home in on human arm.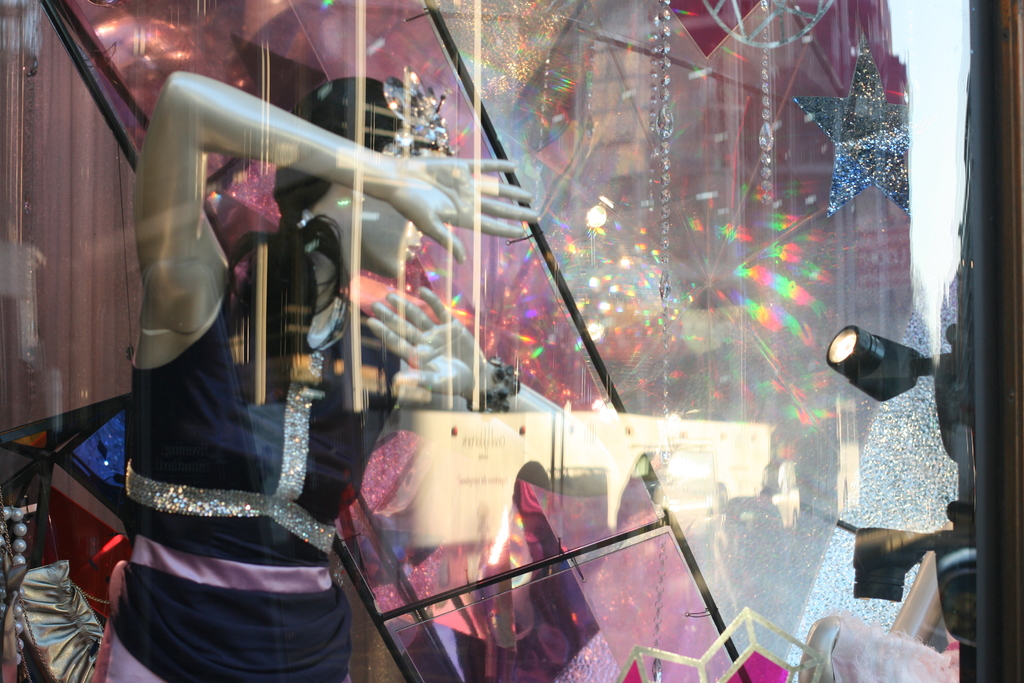
Homed in at 130 69 540 340.
